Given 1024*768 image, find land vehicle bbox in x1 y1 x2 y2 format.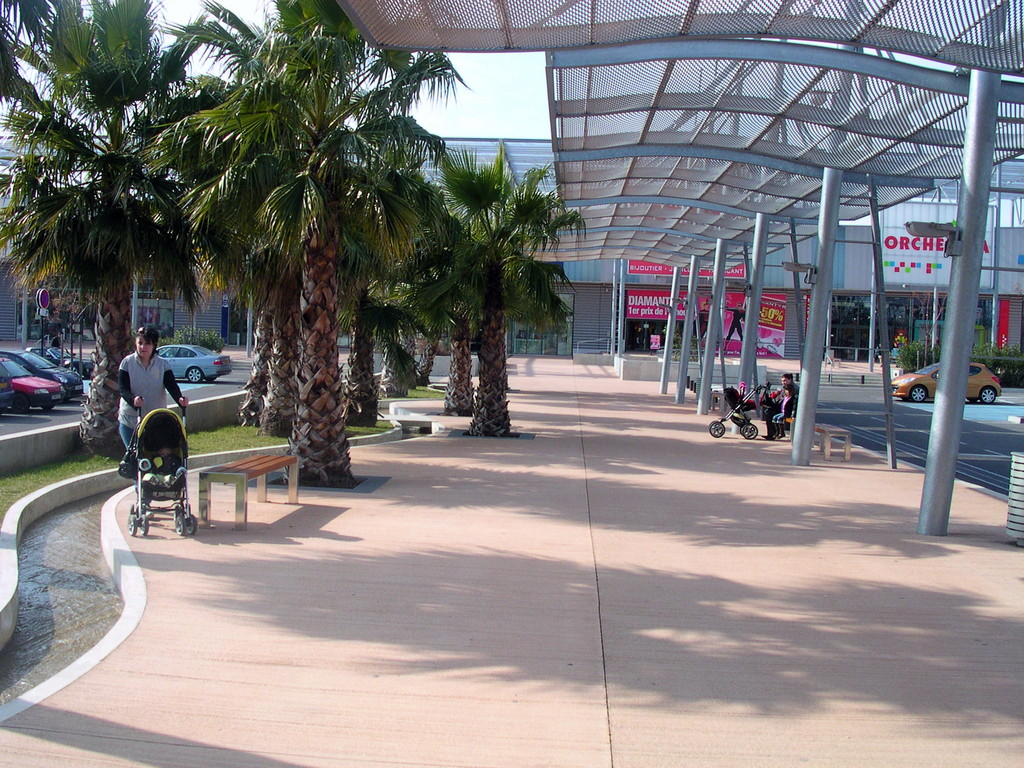
154 345 235 385.
